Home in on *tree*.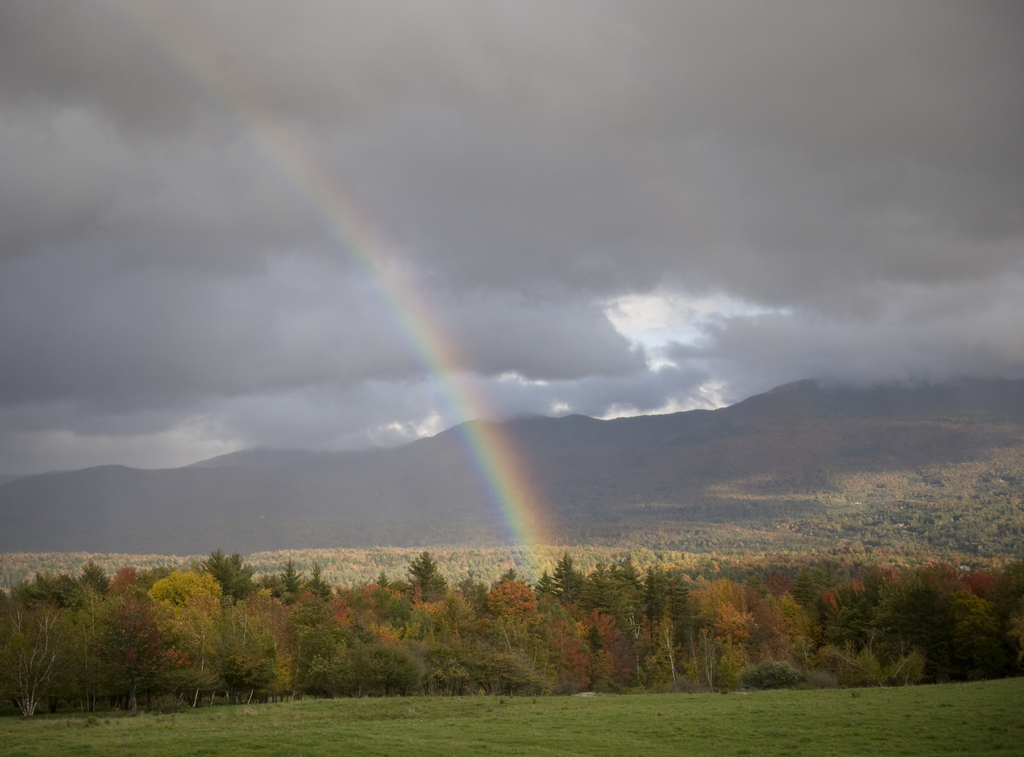
Homed in at <box>399,551,444,598</box>.
